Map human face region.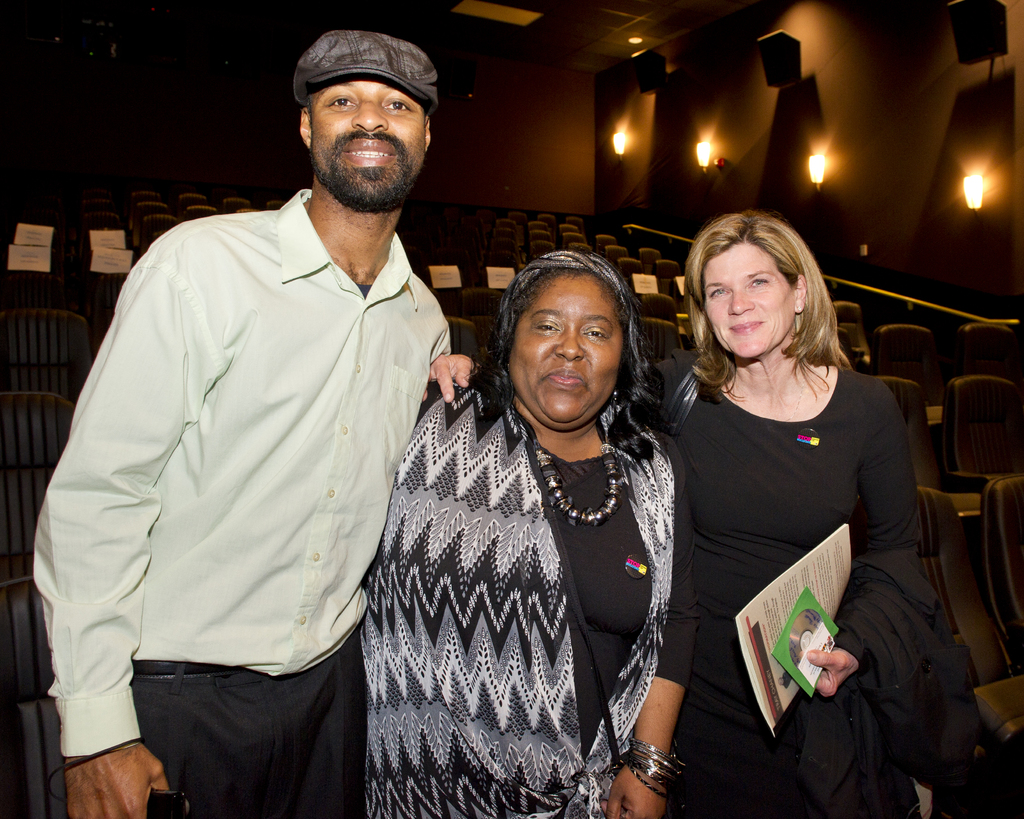
Mapped to left=309, top=77, right=430, bottom=201.
